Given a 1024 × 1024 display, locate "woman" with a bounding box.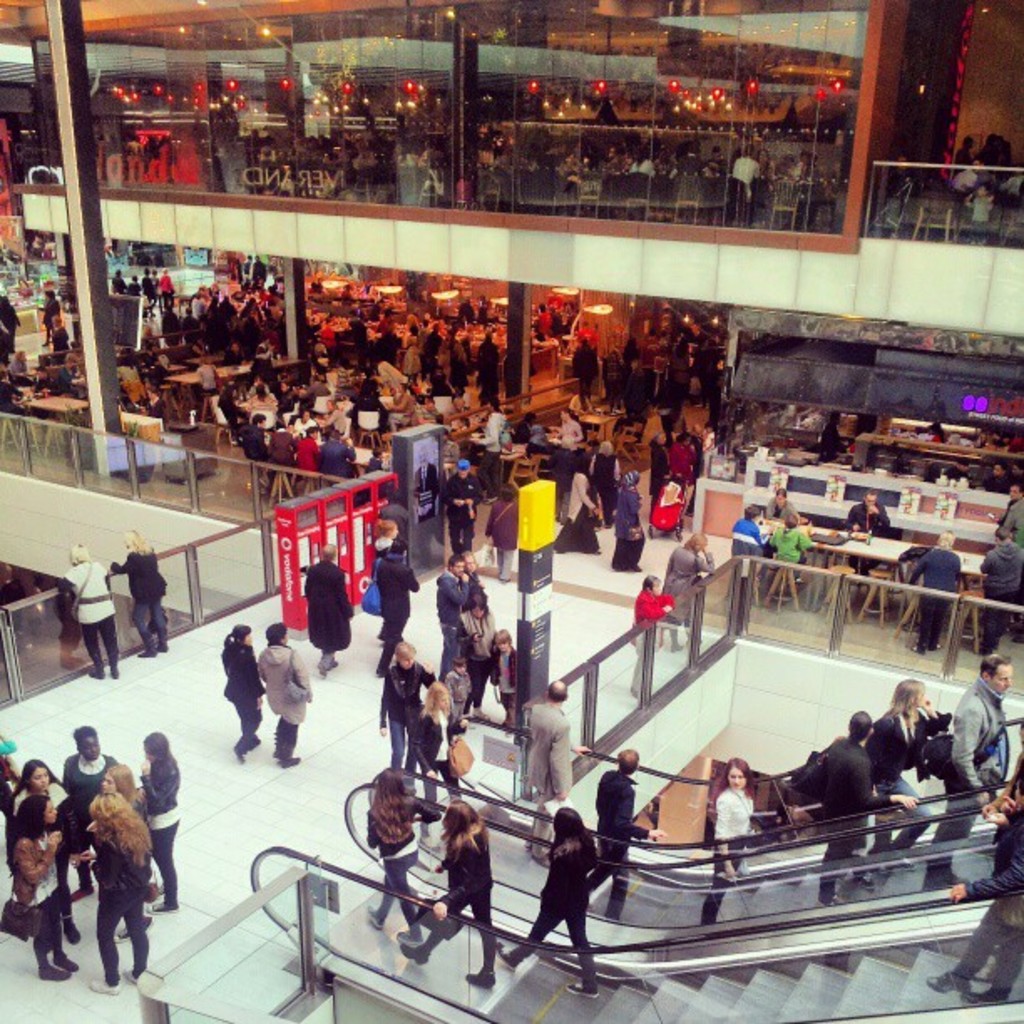
Located: (x1=557, y1=450, x2=601, y2=556).
